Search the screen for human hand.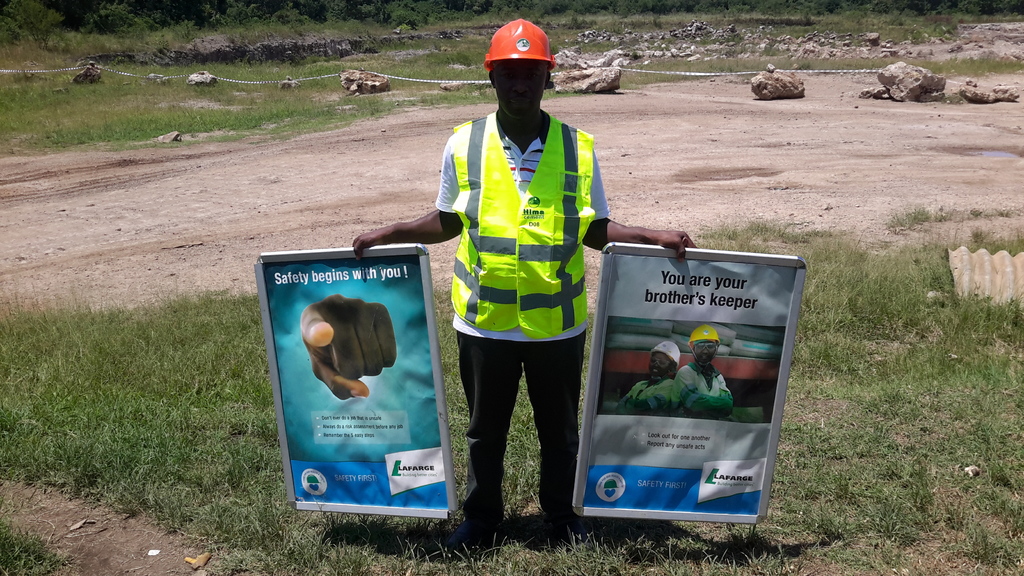
Found at (left=352, top=230, right=383, bottom=261).
